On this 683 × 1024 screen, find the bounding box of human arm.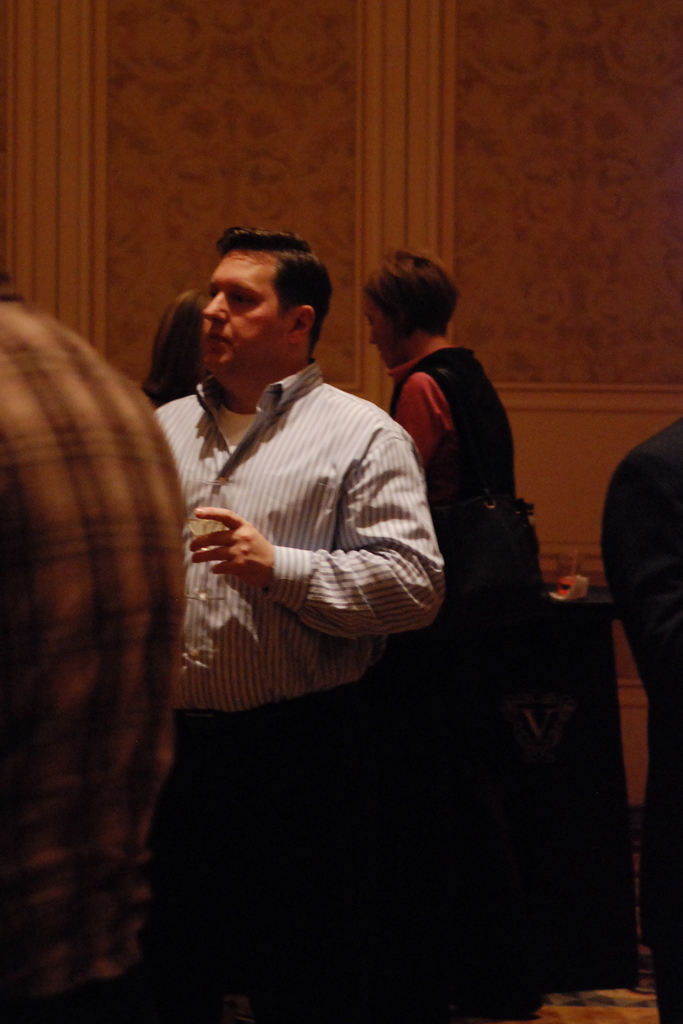
Bounding box: (393, 368, 449, 462).
